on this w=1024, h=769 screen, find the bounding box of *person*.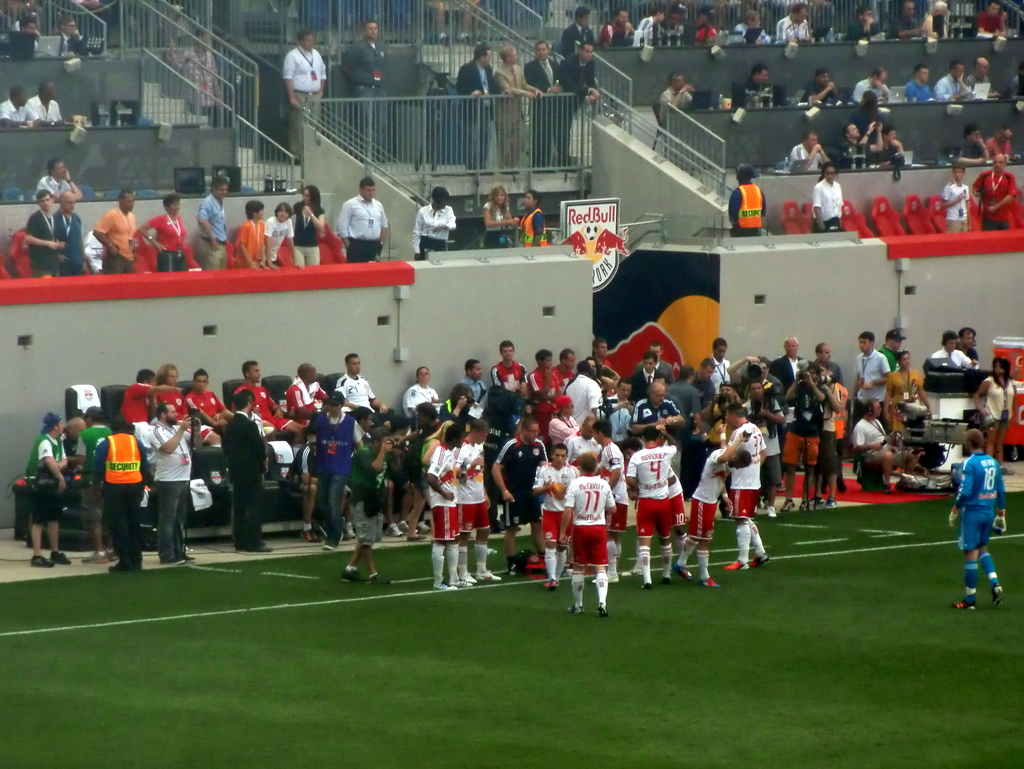
Bounding box: bbox=(408, 181, 458, 258).
